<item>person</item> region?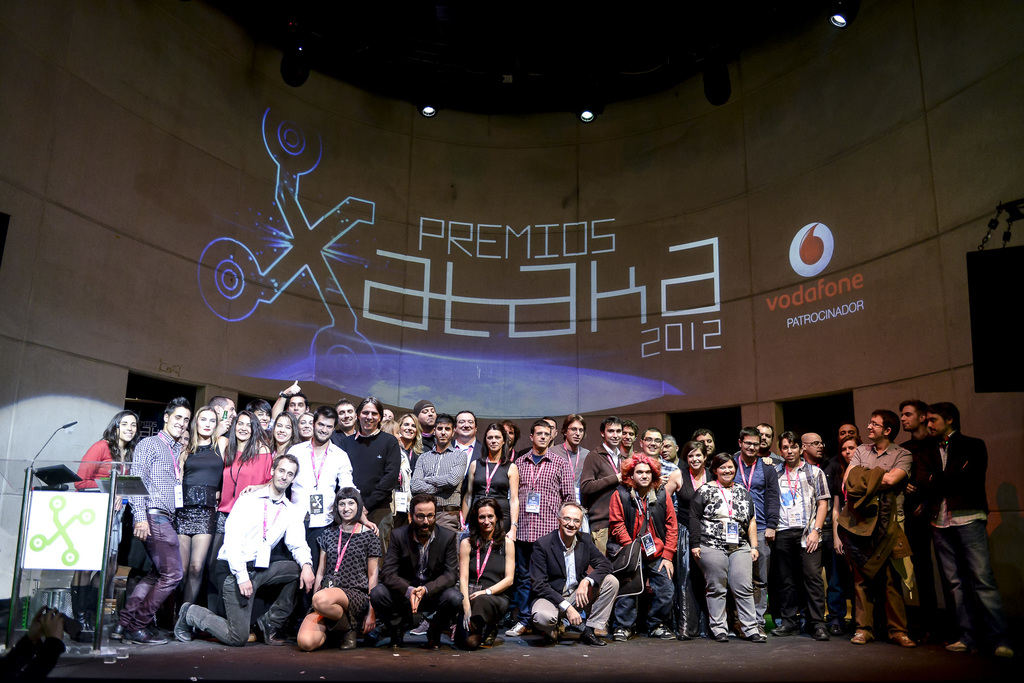
{"x1": 286, "y1": 406, "x2": 358, "y2": 632}
